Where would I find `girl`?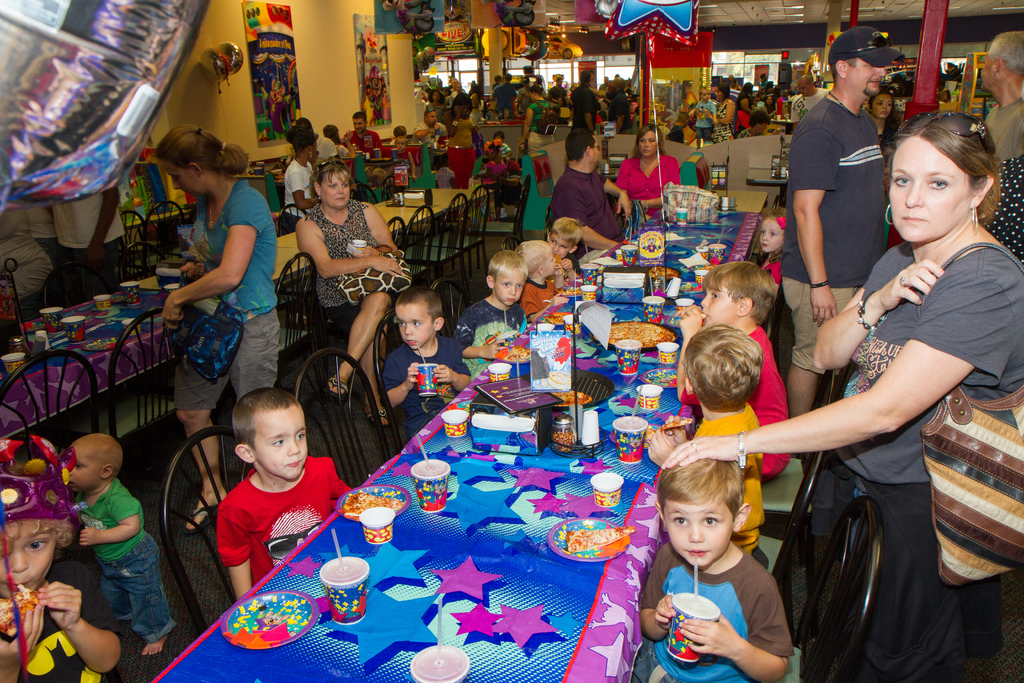
At <bbox>478, 148, 507, 178</bbox>.
